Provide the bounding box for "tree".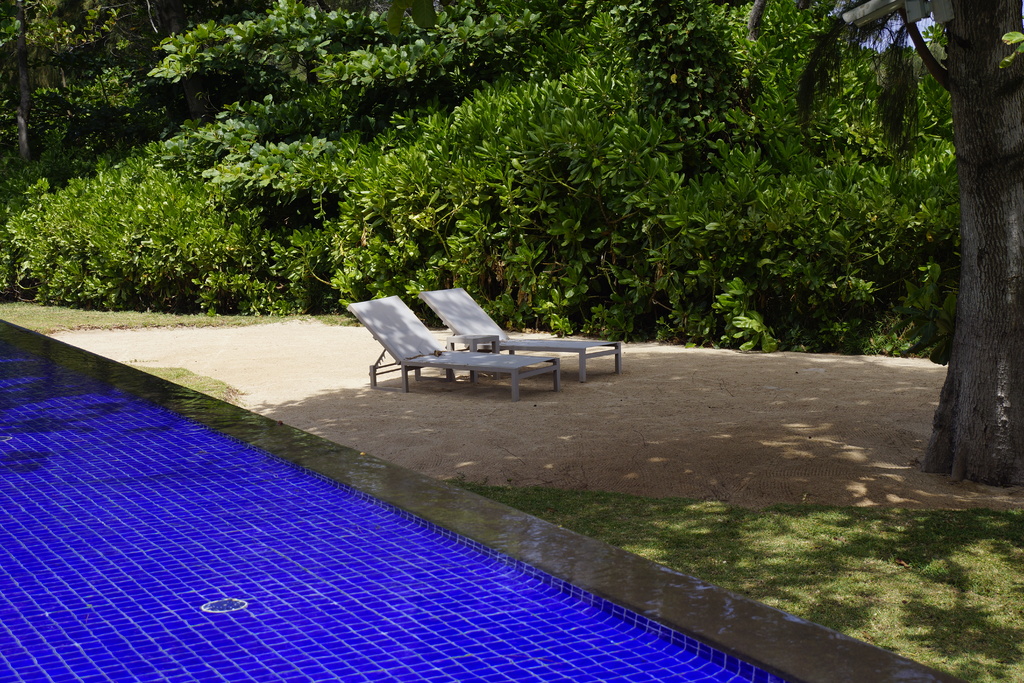
rect(0, 0, 1023, 485).
